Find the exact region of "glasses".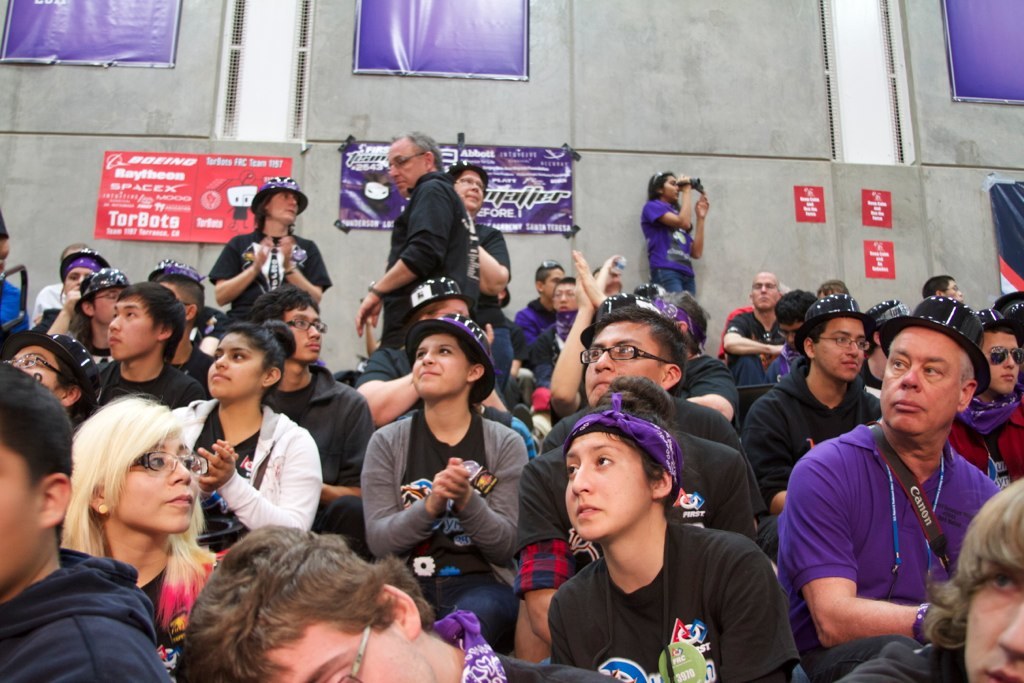
Exact region: BBox(994, 345, 1023, 372).
